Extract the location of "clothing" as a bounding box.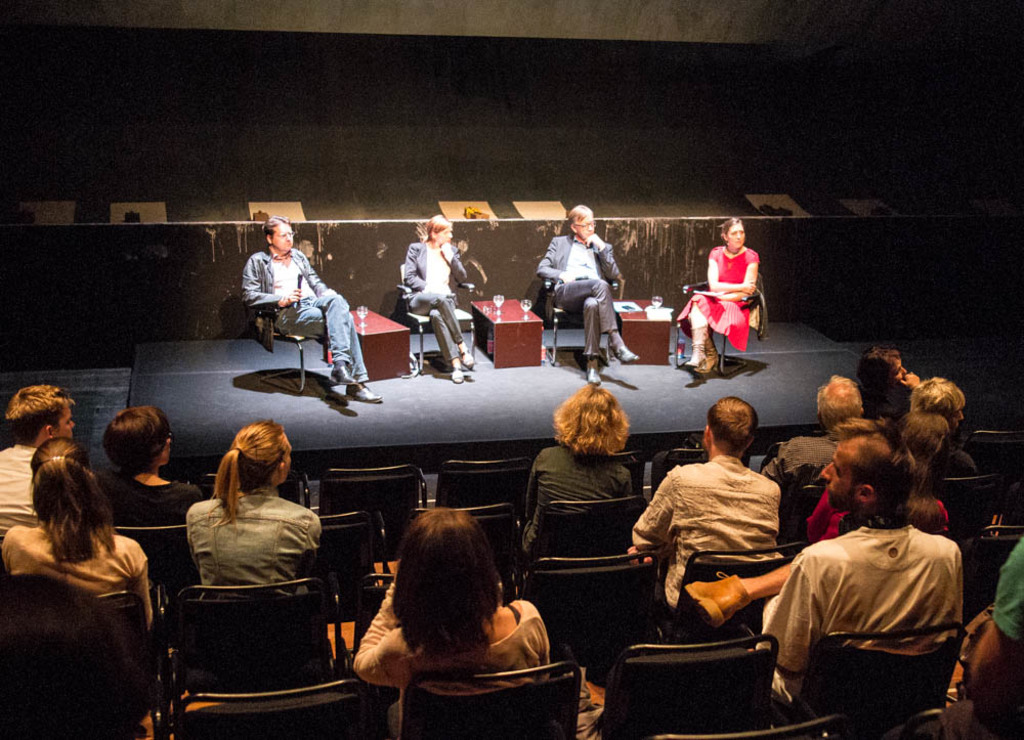
759 521 967 715.
